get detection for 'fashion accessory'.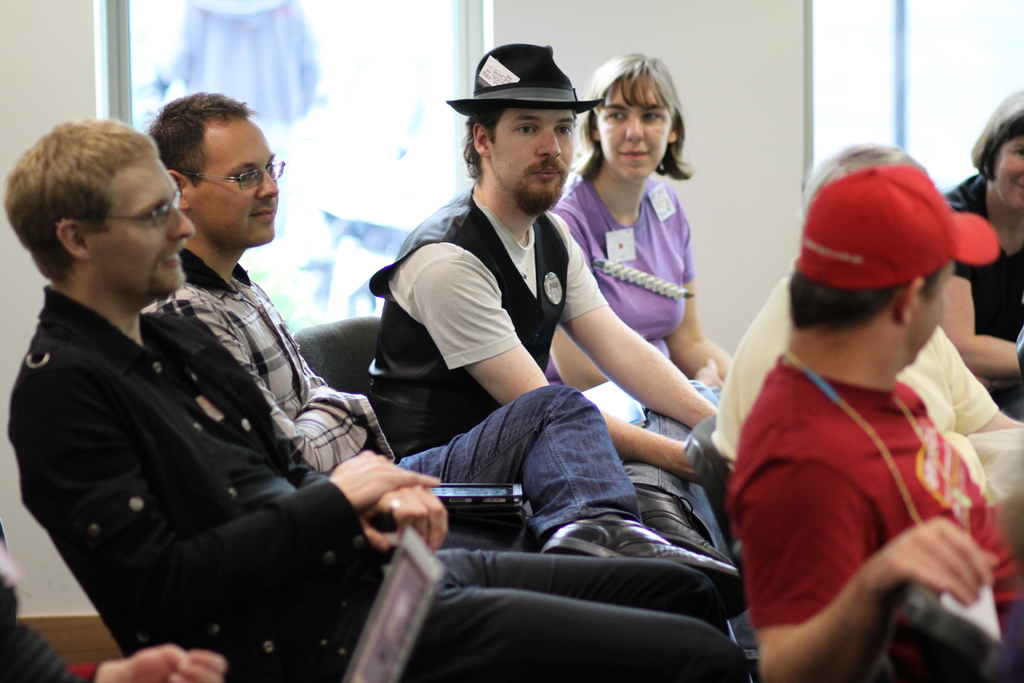
Detection: pyautogui.locateOnScreen(545, 514, 748, 621).
